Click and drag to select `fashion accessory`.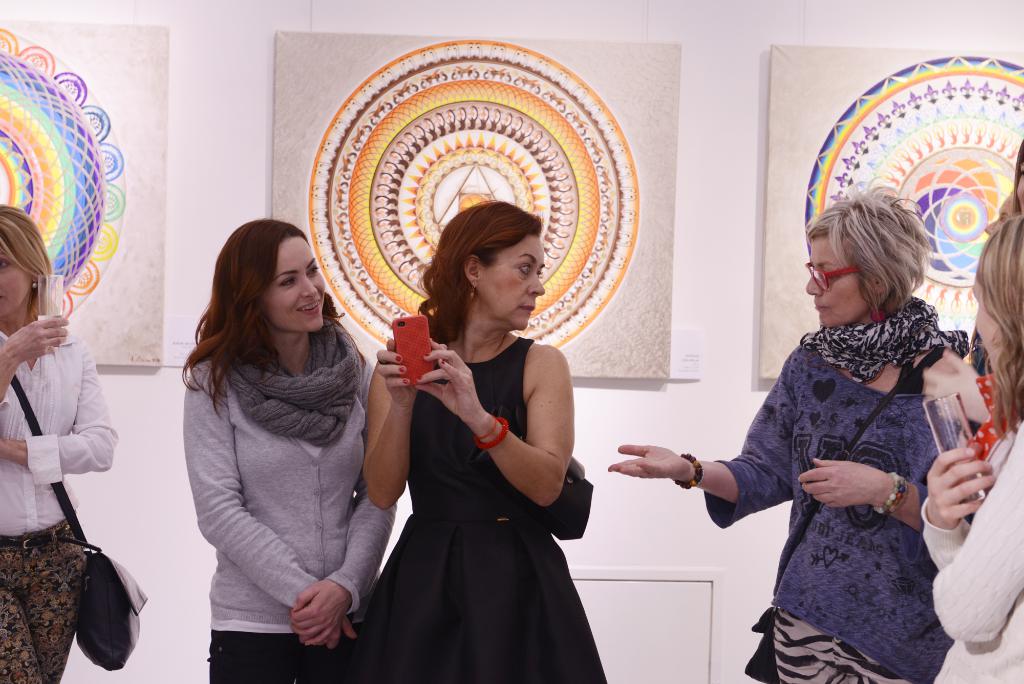
Selection: <box>31,282,38,290</box>.
